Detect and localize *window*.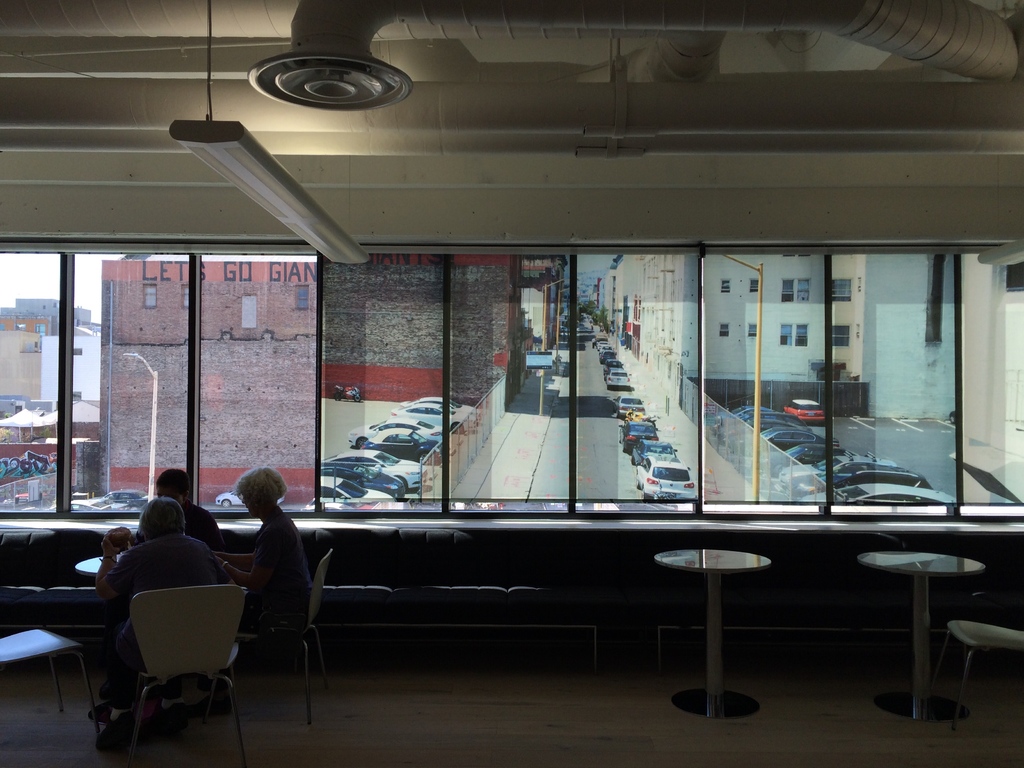
Localized at [left=796, top=280, right=808, bottom=302].
